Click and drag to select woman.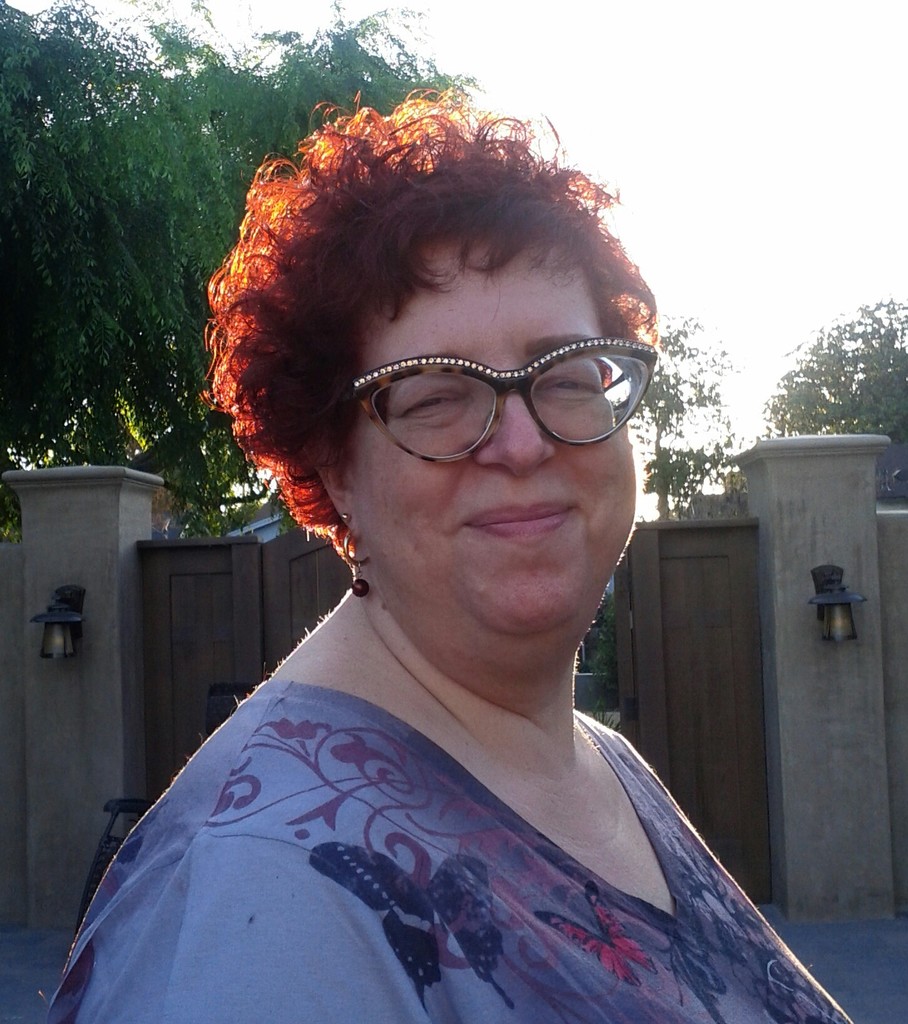
Selection: (left=38, top=77, right=863, bottom=1023).
